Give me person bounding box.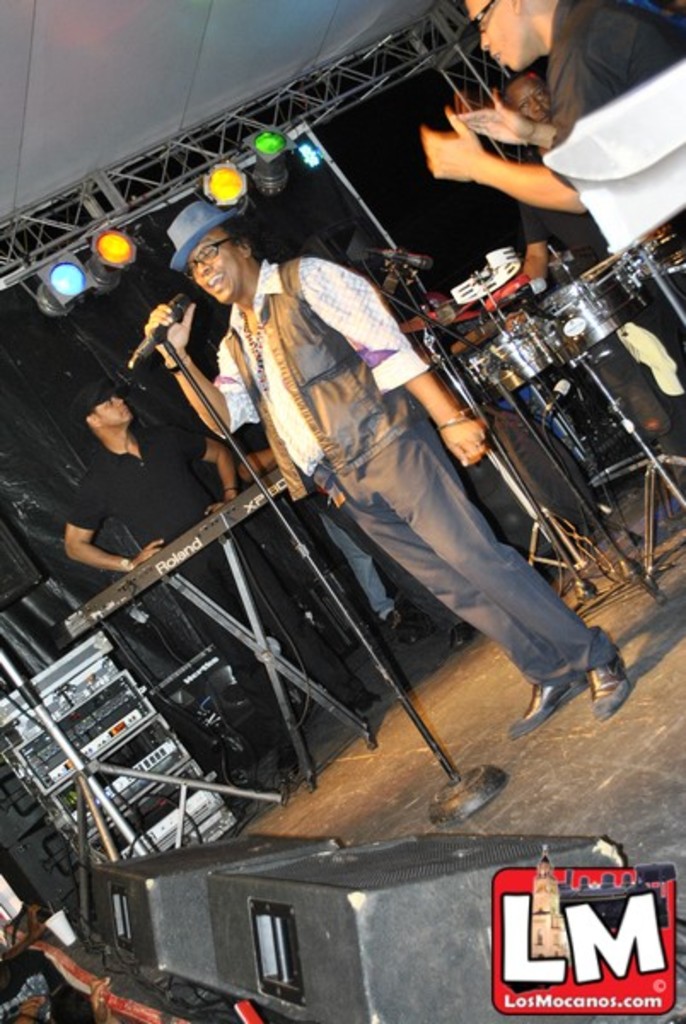
[510, 67, 684, 413].
